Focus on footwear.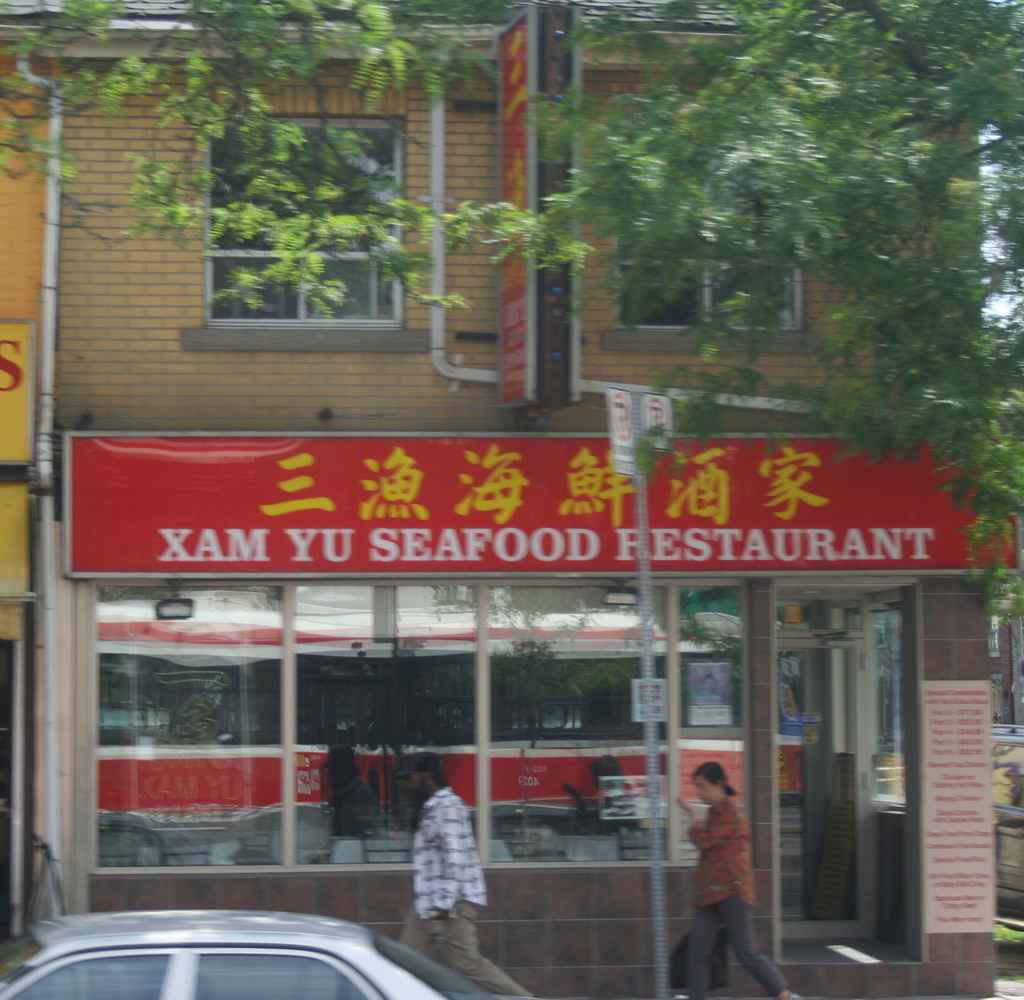
Focused at (x1=778, y1=991, x2=801, y2=999).
